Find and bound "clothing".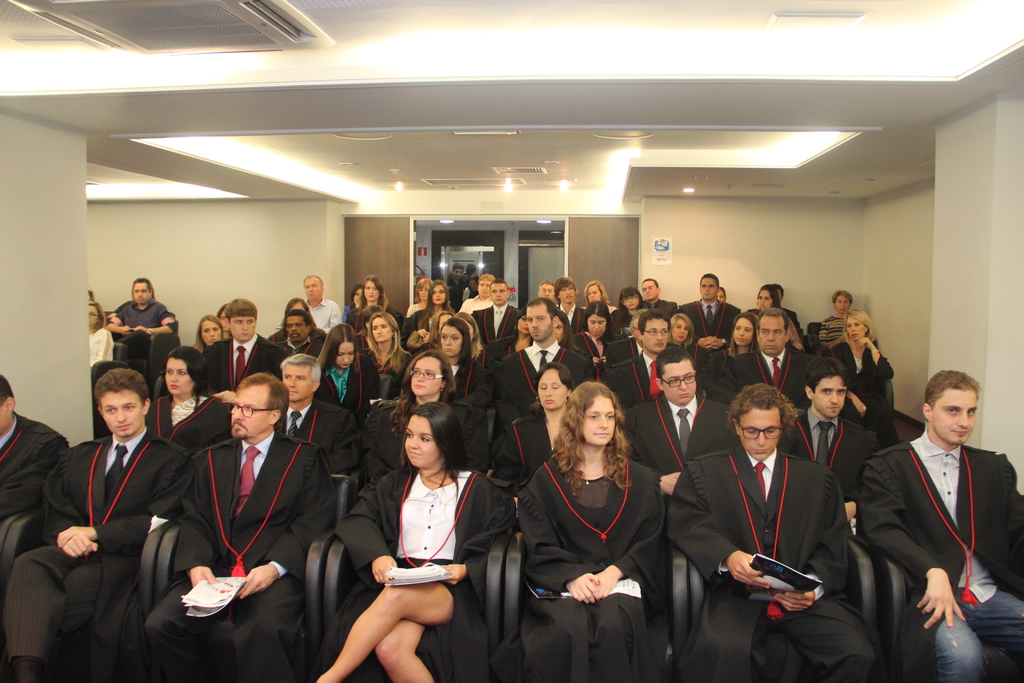
Bound: region(605, 336, 680, 406).
